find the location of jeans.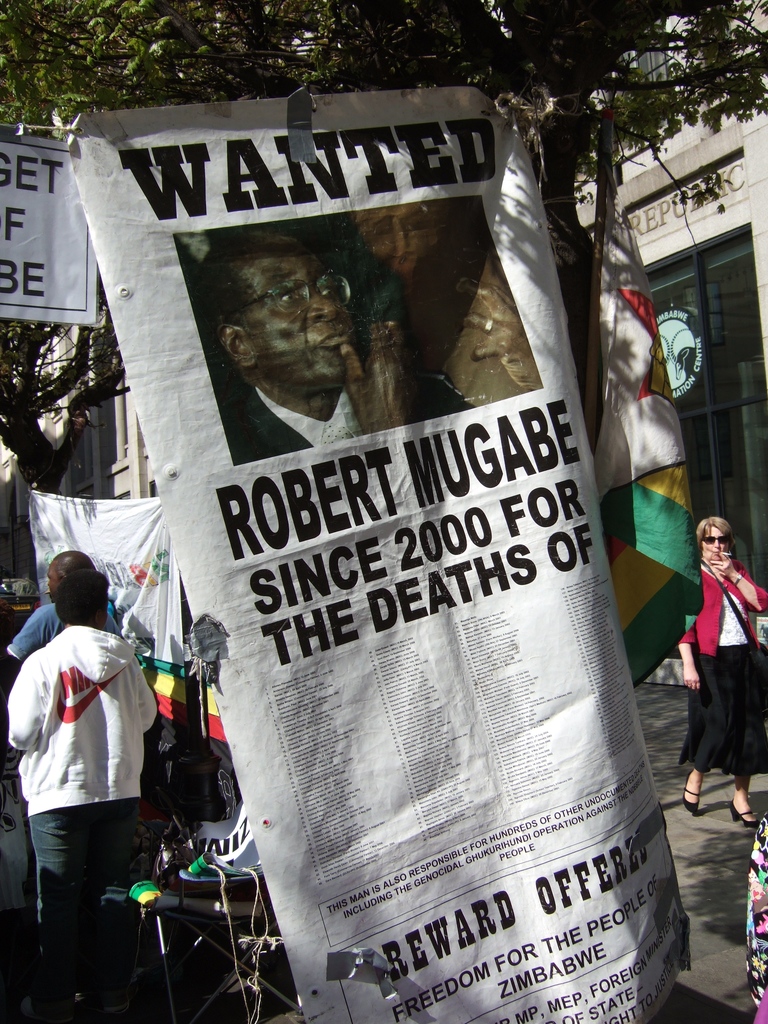
Location: 26/801/141/1005.
